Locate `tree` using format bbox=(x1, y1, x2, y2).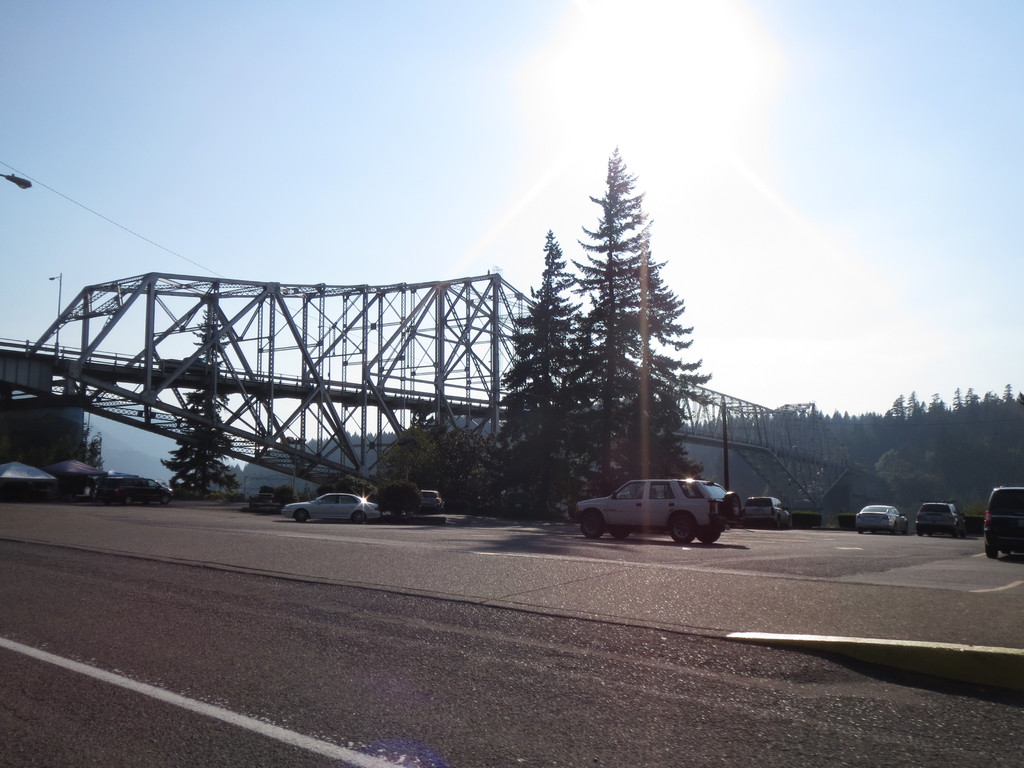
bbox=(968, 387, 976, 401).
